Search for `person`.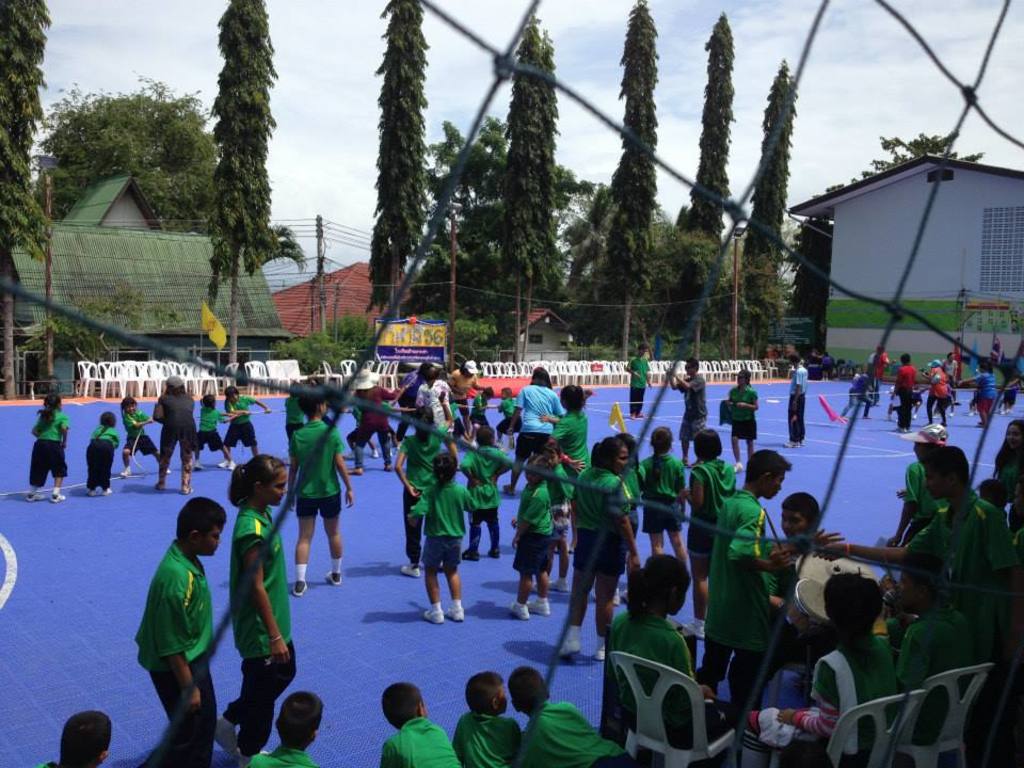
Found at [220, 386, 267, 460].
